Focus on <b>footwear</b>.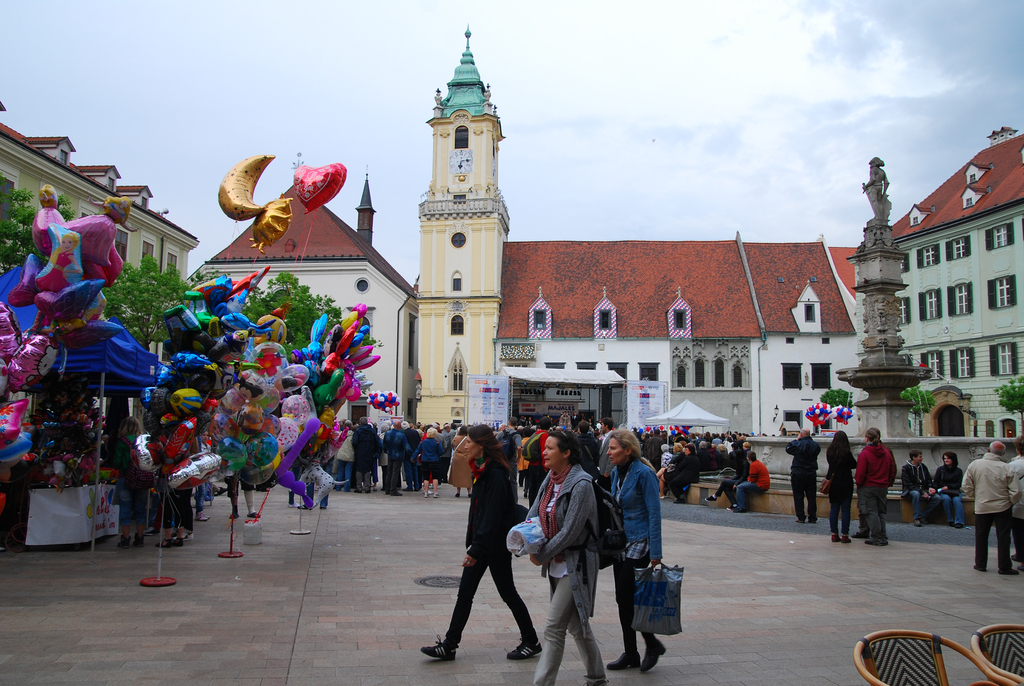
Focused at region(832, 532, 842, 544).
